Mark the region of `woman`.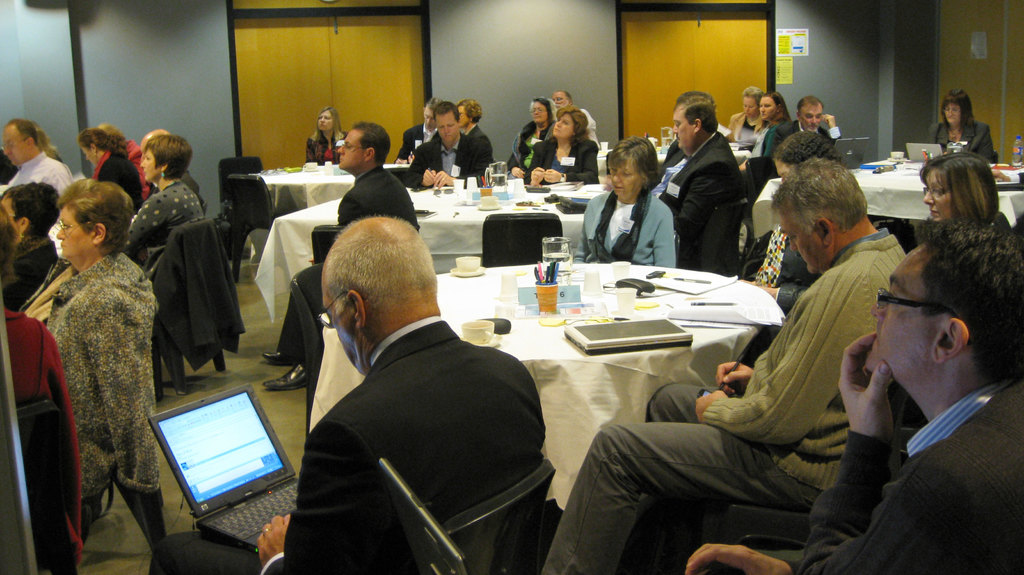
Region: (x1=929, y1=89, x2=1015, y2=163).
